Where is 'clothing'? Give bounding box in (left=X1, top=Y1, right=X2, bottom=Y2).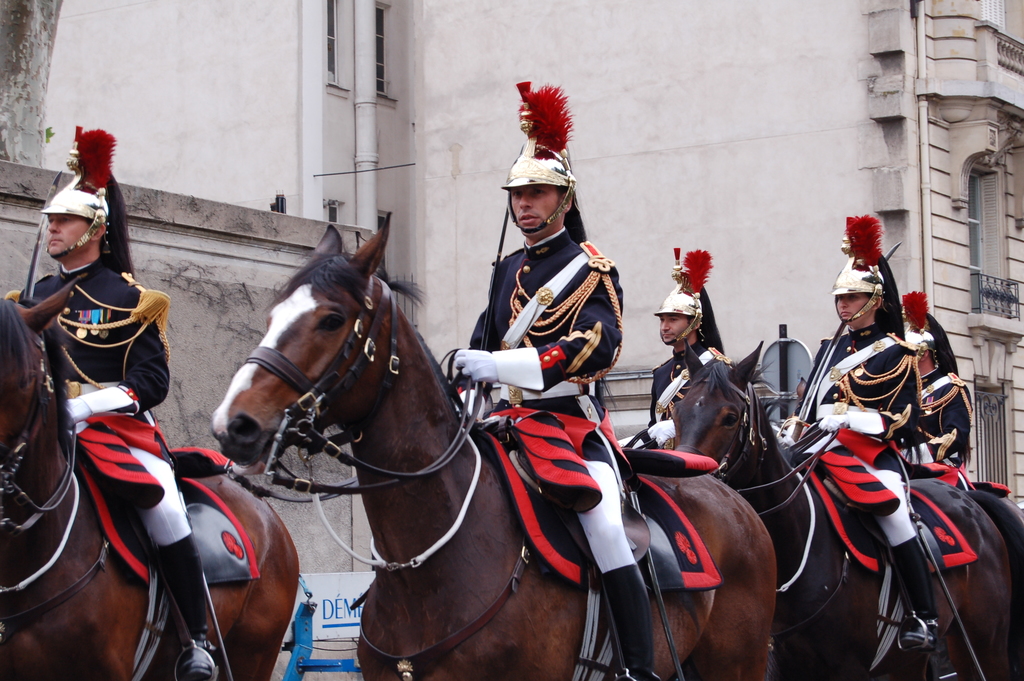
(left=780, top=320, right=925, bottom=441).
